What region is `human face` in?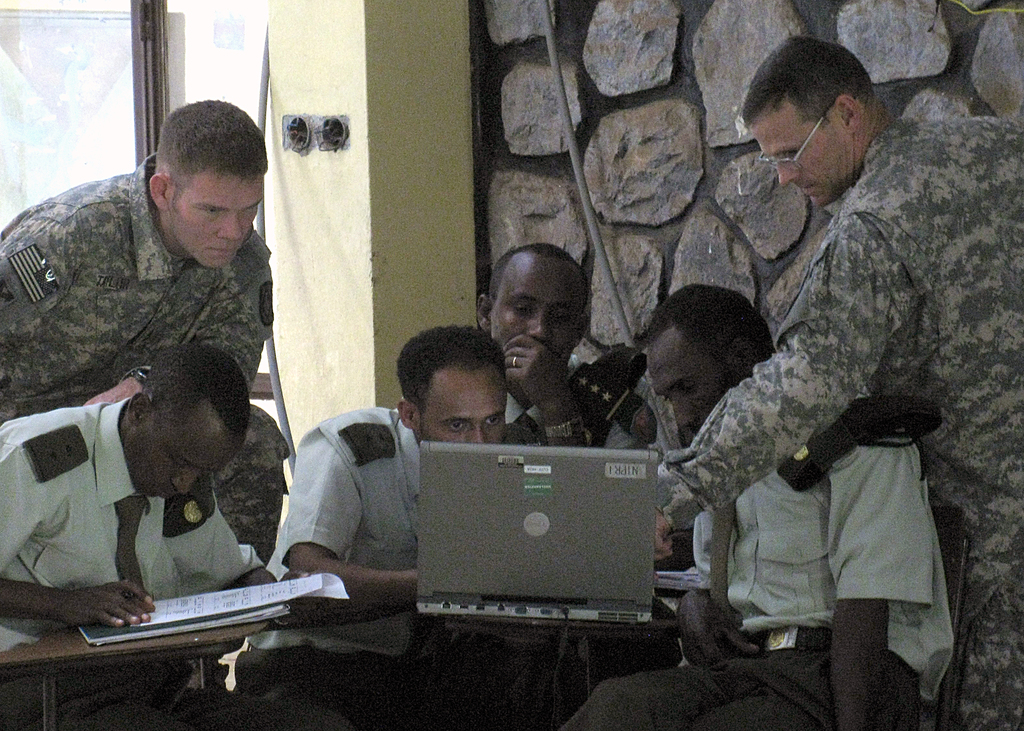
<region>750, 102, 852, 207</region>.
